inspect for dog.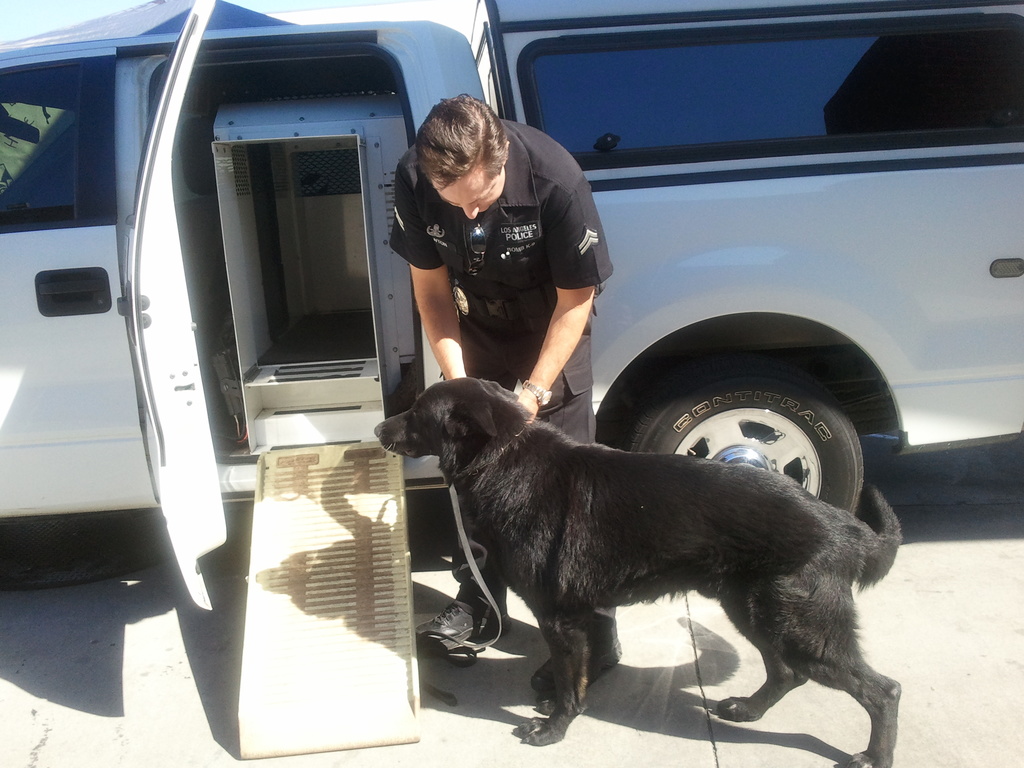
Inspection: rect(364, 379, 904, 767).
